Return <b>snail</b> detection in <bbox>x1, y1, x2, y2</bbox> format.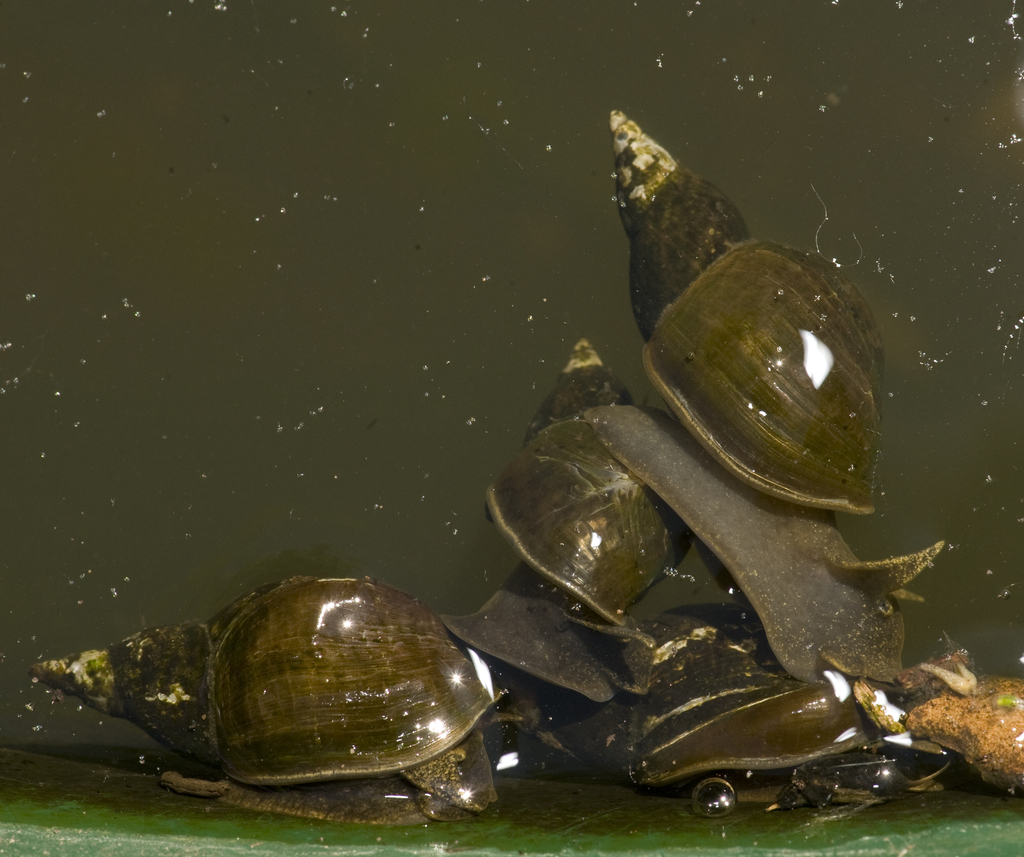
<bbox>476, 332, 697, 619</bbox>.
